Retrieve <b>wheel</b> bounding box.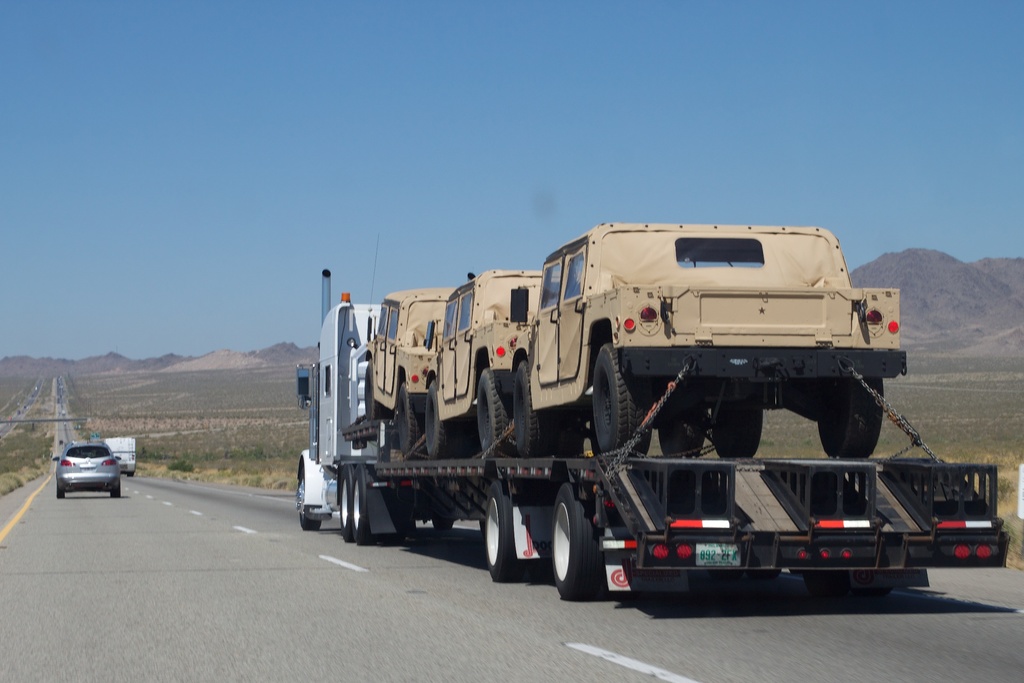
Bounding box: box(294, 456, 321, 532).
